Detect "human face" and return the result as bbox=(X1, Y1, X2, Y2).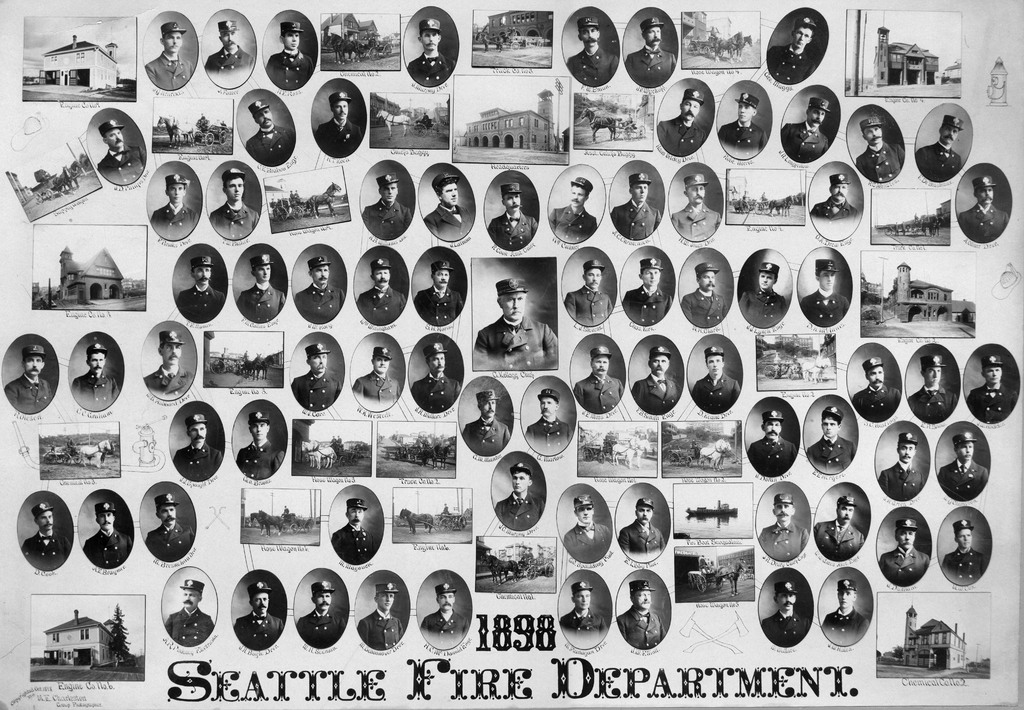
bbox=(373, 267, 390, 287).
